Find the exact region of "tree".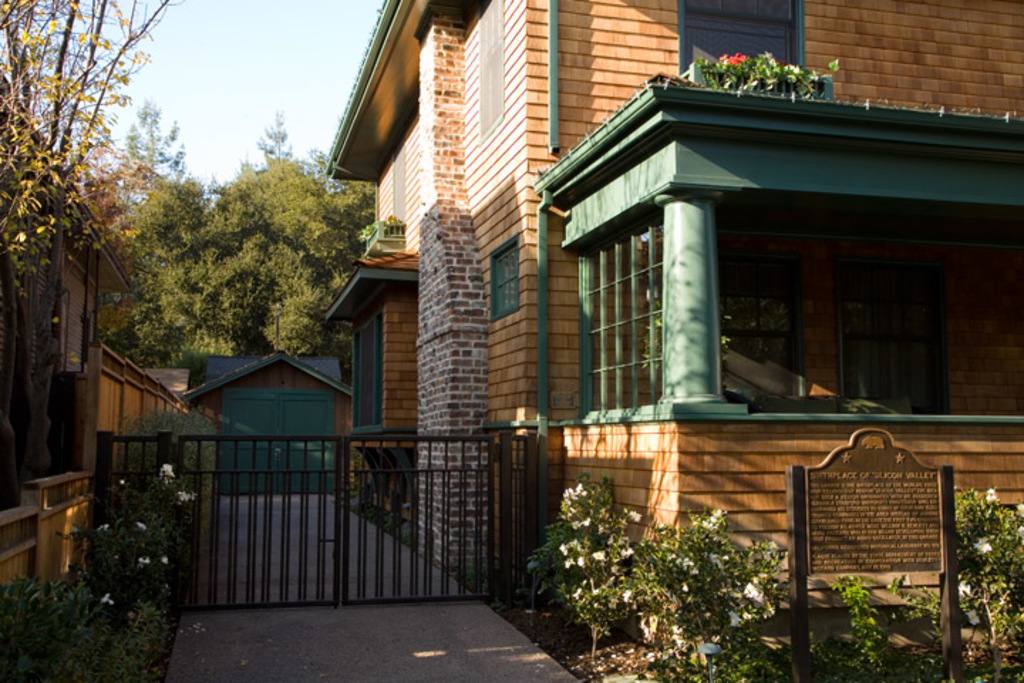
Exact region: select_region(125, 108, 188, 185).
